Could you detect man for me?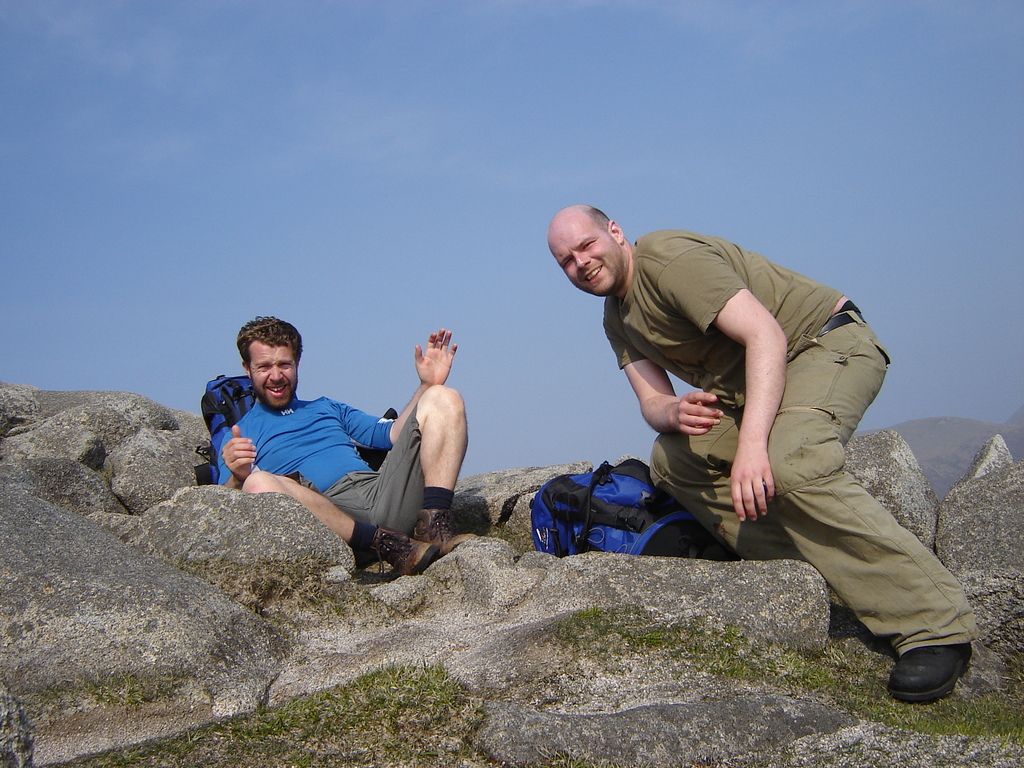
Detection result: pyautogui.locateOnScreen(217, 314, 475, 577).
